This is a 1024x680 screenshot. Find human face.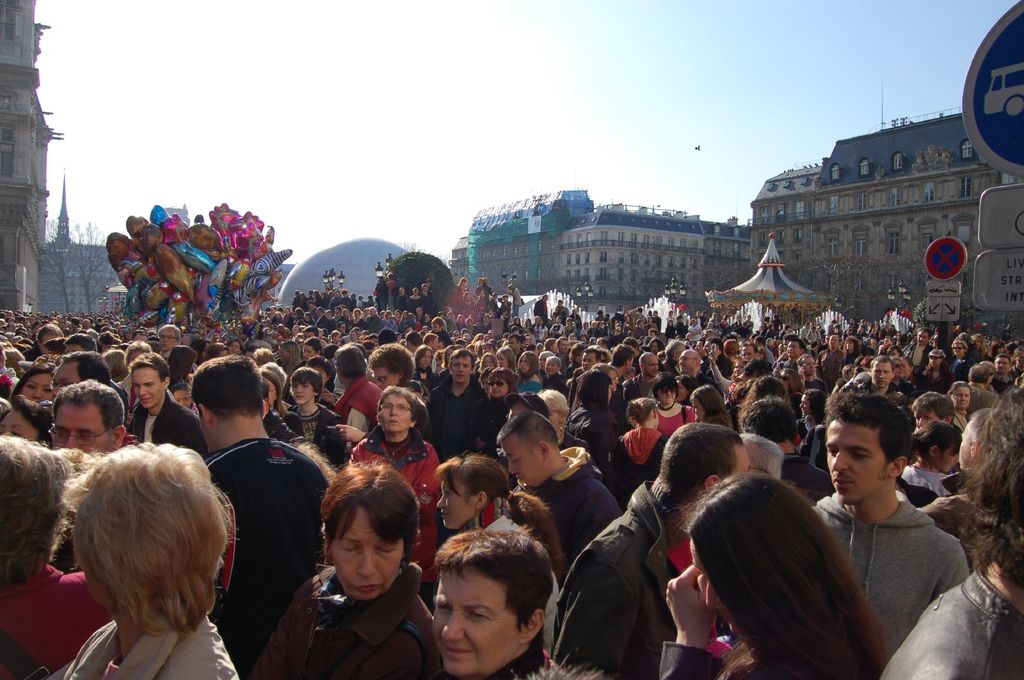
Bounding box: <region>488, 377, 508, 397</region>.
